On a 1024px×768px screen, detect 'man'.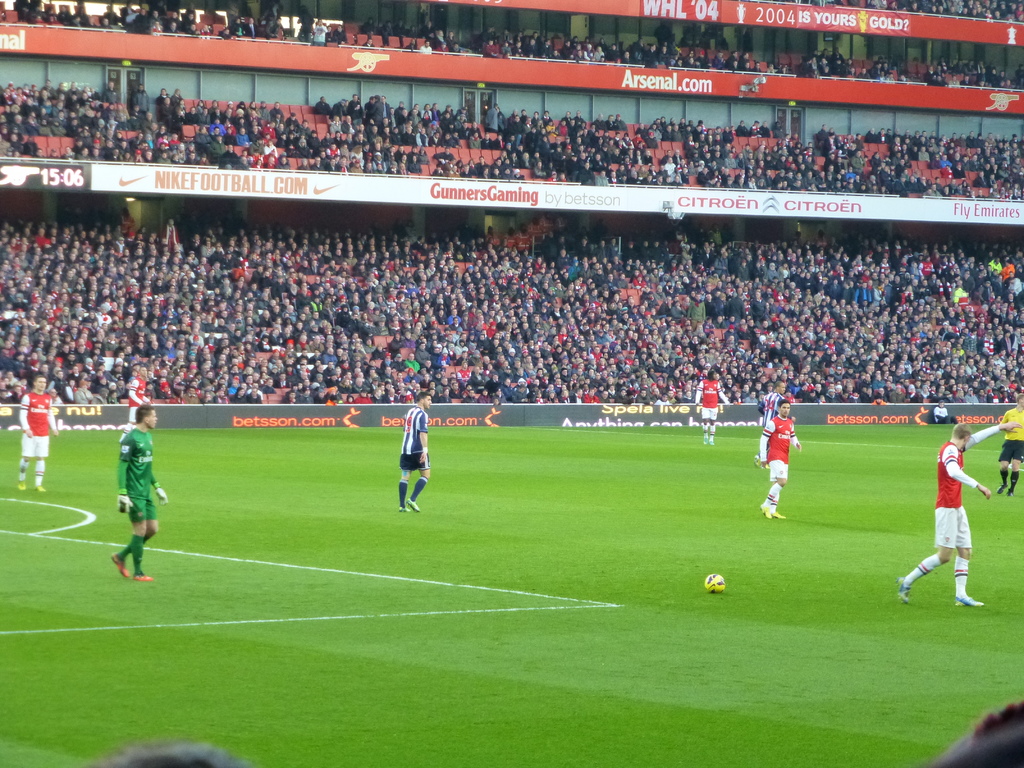
(397, 392, 437, 513).
